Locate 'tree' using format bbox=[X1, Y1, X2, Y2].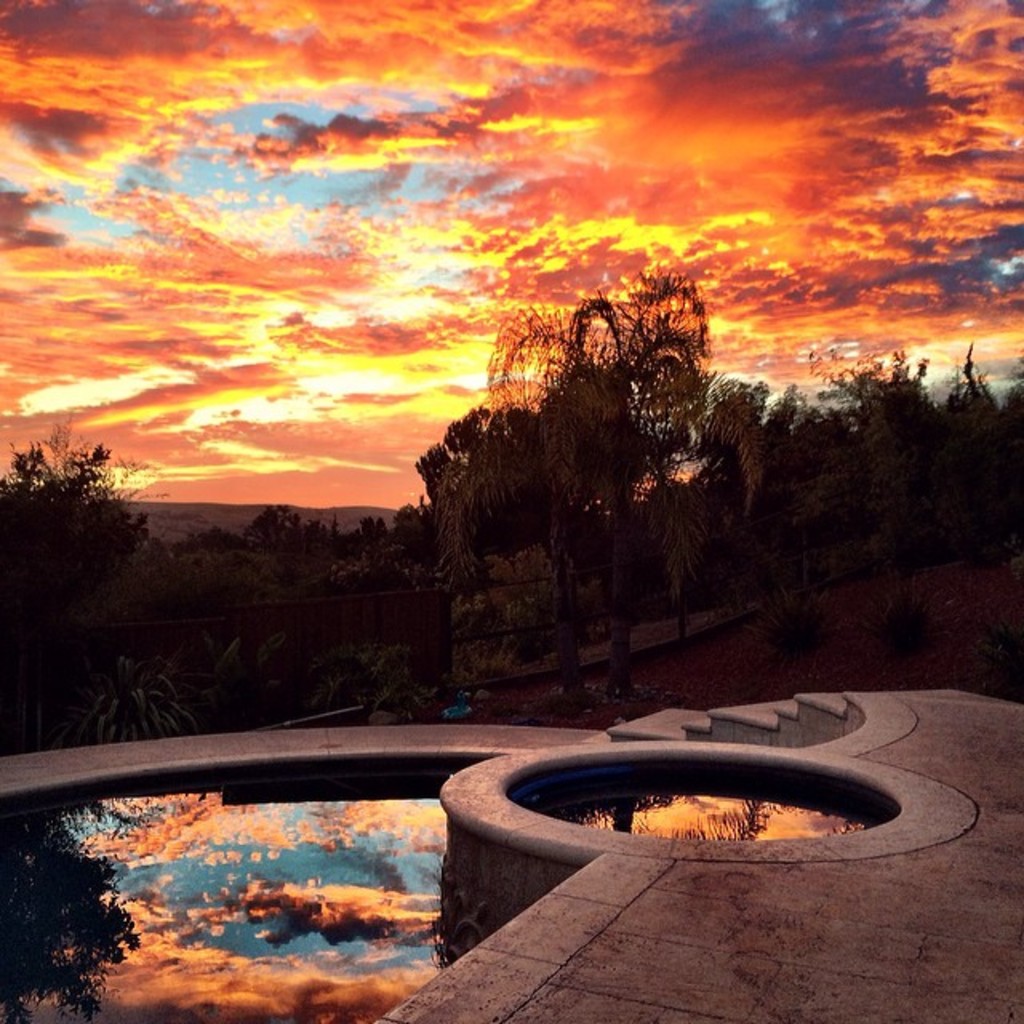
bbox=[290, 518, 341, 560].
